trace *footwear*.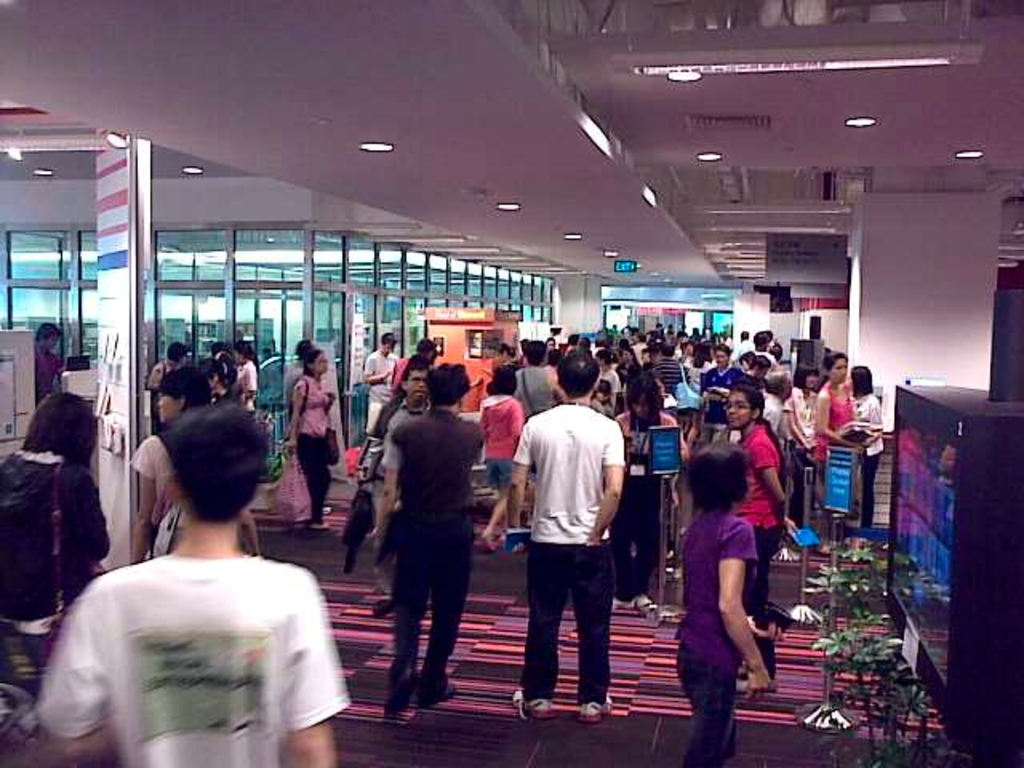
Traced to [left=613, top=597, right=629, bottom=610].
